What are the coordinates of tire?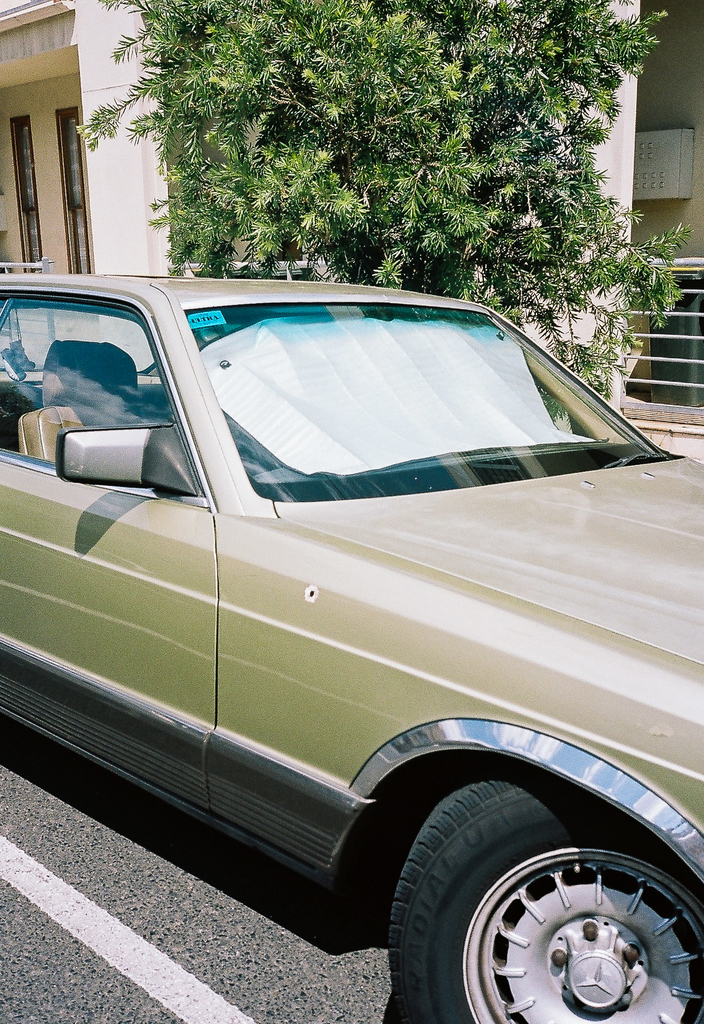
locate(354, 780, 687, 1023).
